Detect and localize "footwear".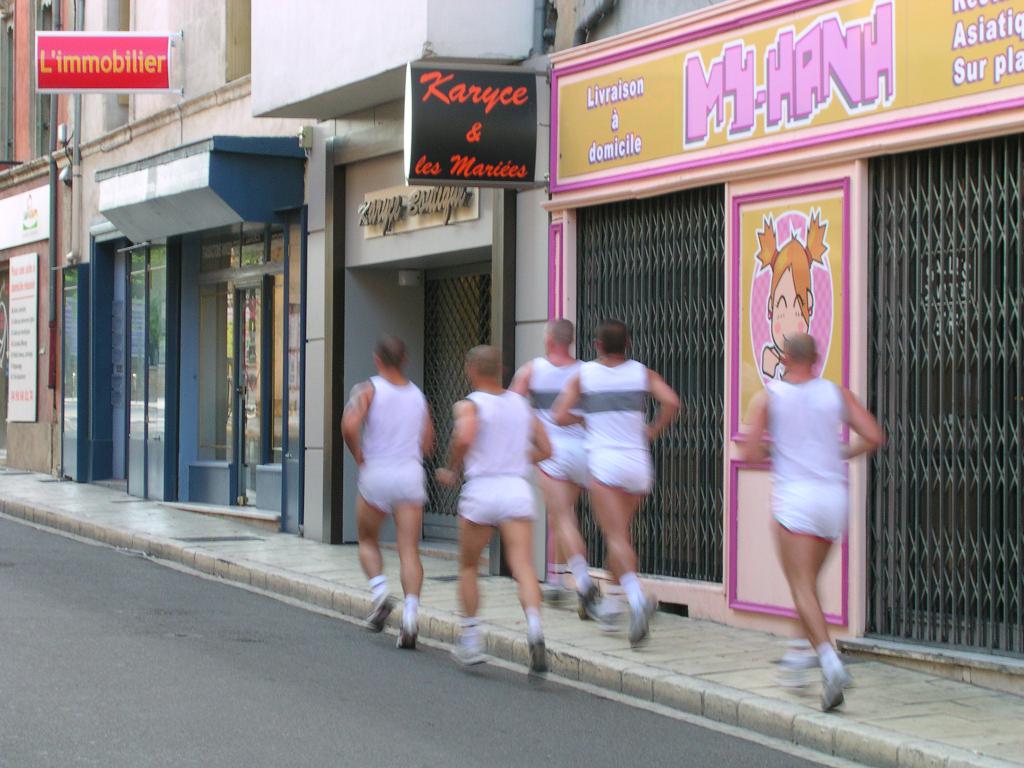
Localized at [x1=446, y1=646, x2=491, y2=664].
